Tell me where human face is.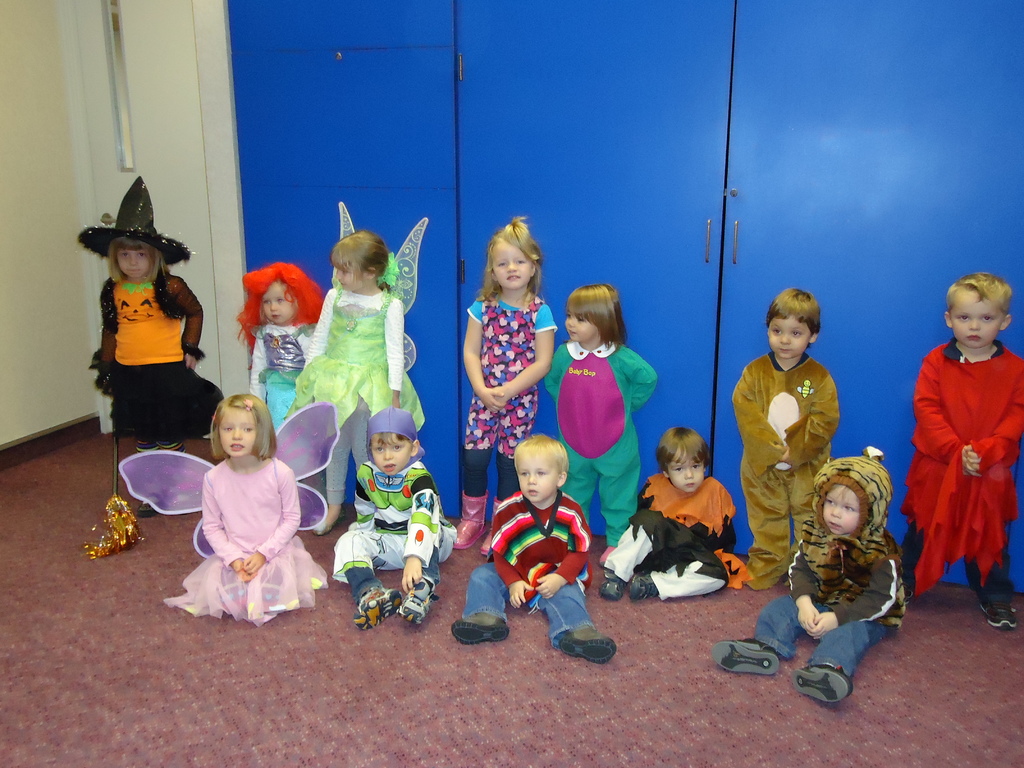
human face is at <region>497, 248, 534, 285</region>.
